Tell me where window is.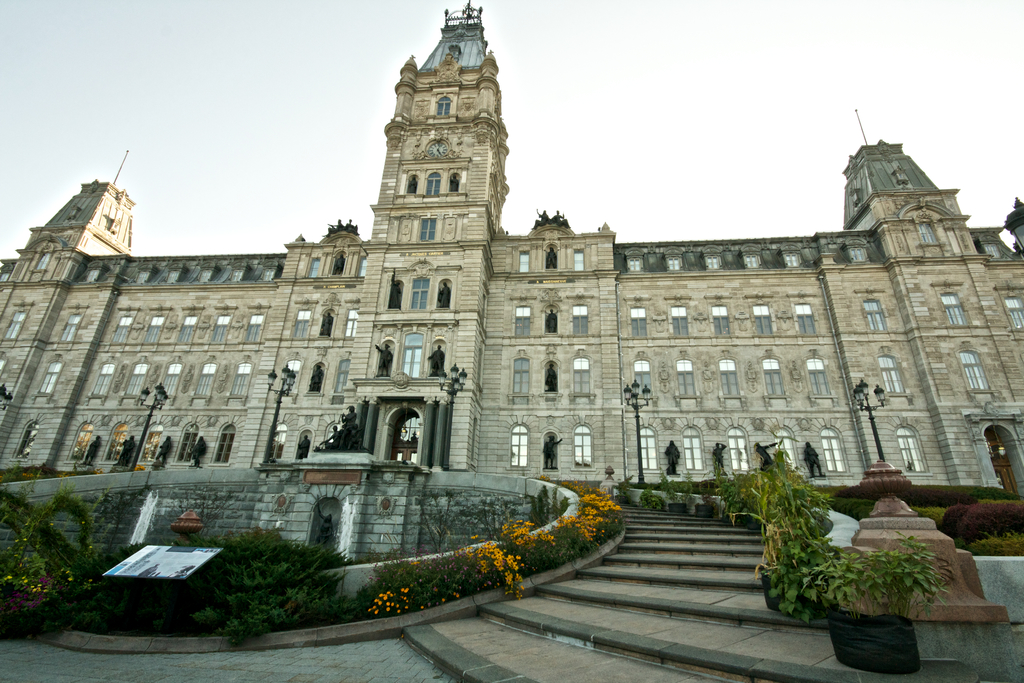
window is at select_region(70, 418, 98, 467).
